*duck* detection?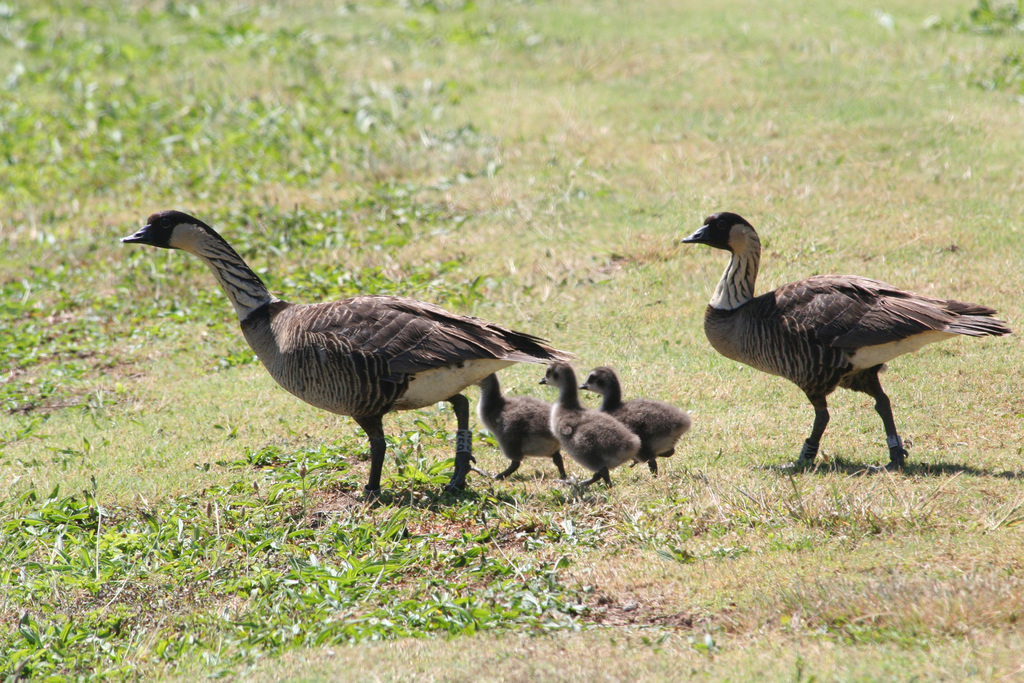
Rect(580, 367, 687, 472)
